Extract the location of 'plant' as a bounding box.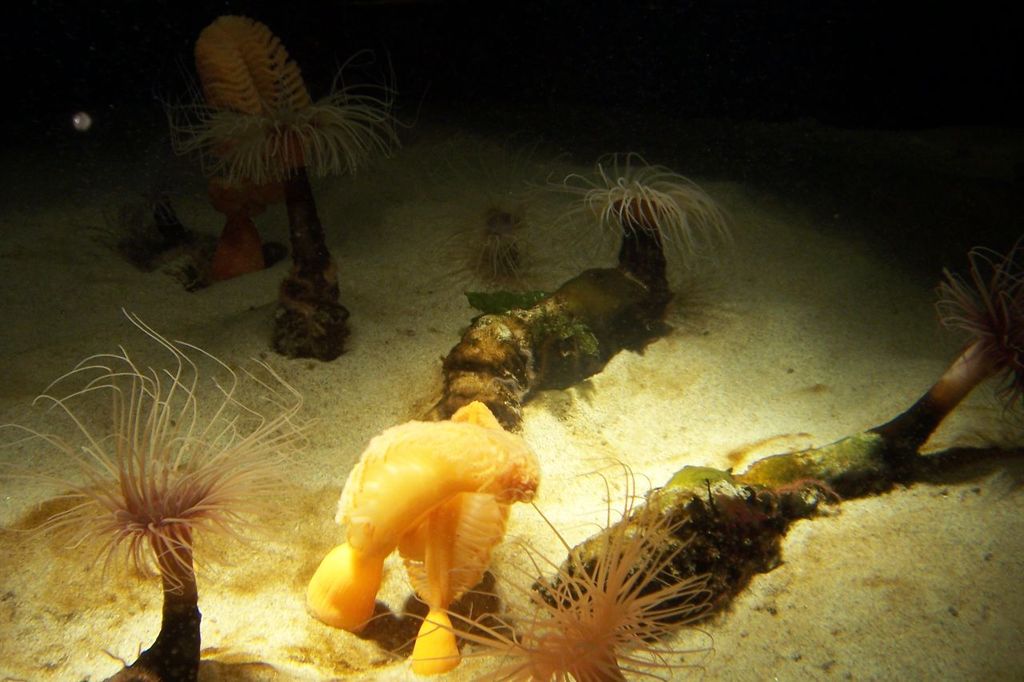
Rect(430, 188, 547, 291).
